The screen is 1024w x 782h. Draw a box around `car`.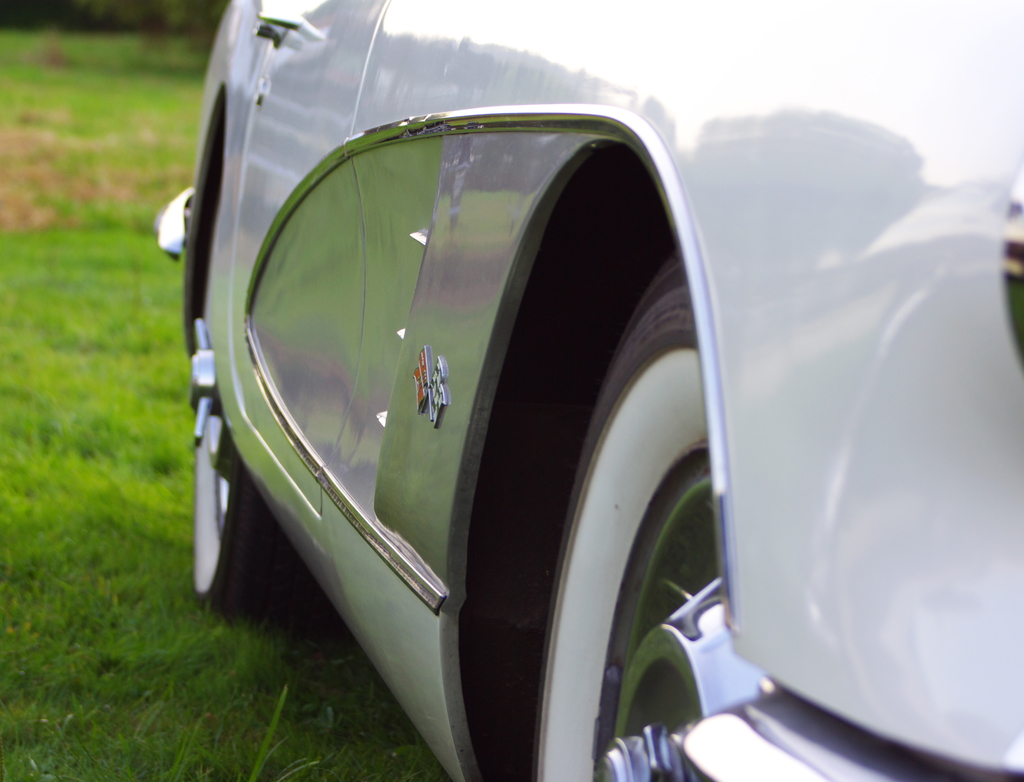
BBox(139, 36, 948, 781).
